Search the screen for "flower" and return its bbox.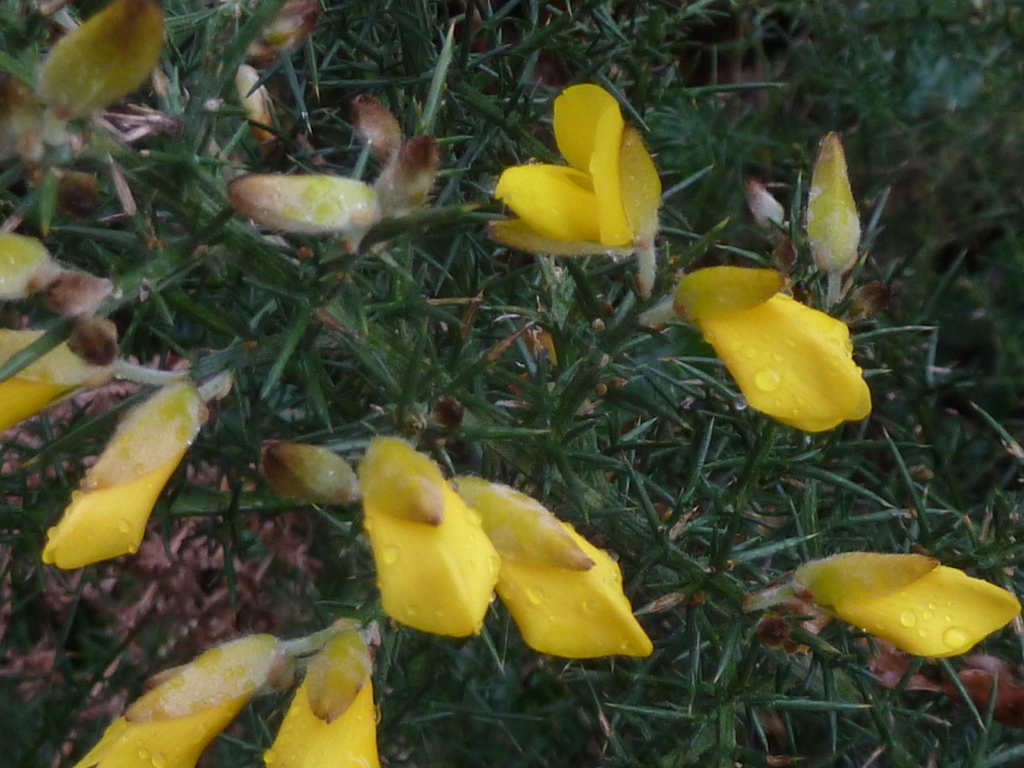
Found: [left=262, top=625, right=382, bottom=767].
